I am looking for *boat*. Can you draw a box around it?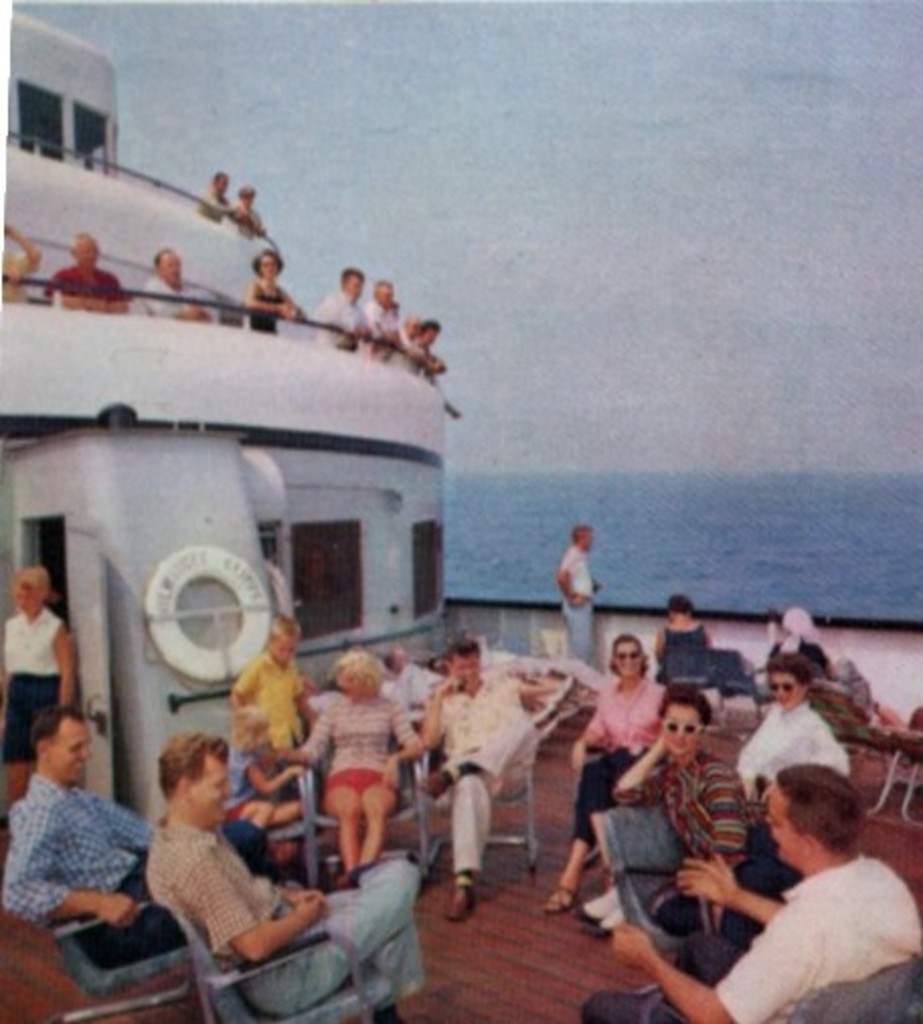
Sure, the bounding box is pyautogui.locateOnScreen(0, 2, 921, 1022).
